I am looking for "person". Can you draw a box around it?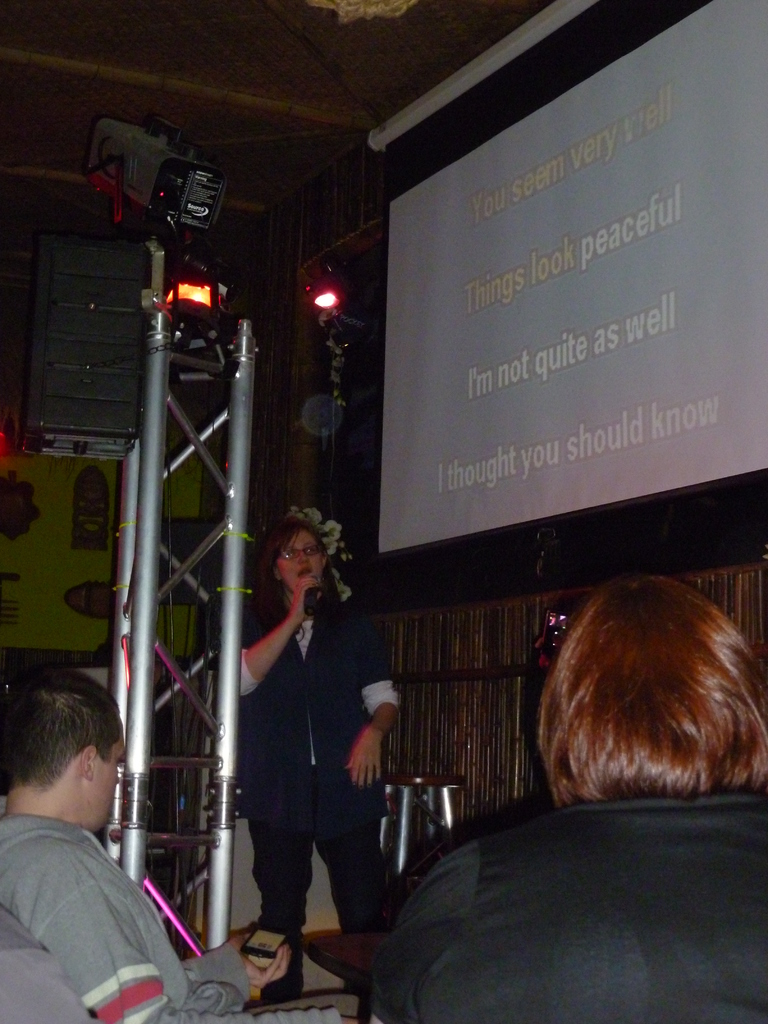
Sure, the bounding box is crop(367, 573, 767, 1023).
